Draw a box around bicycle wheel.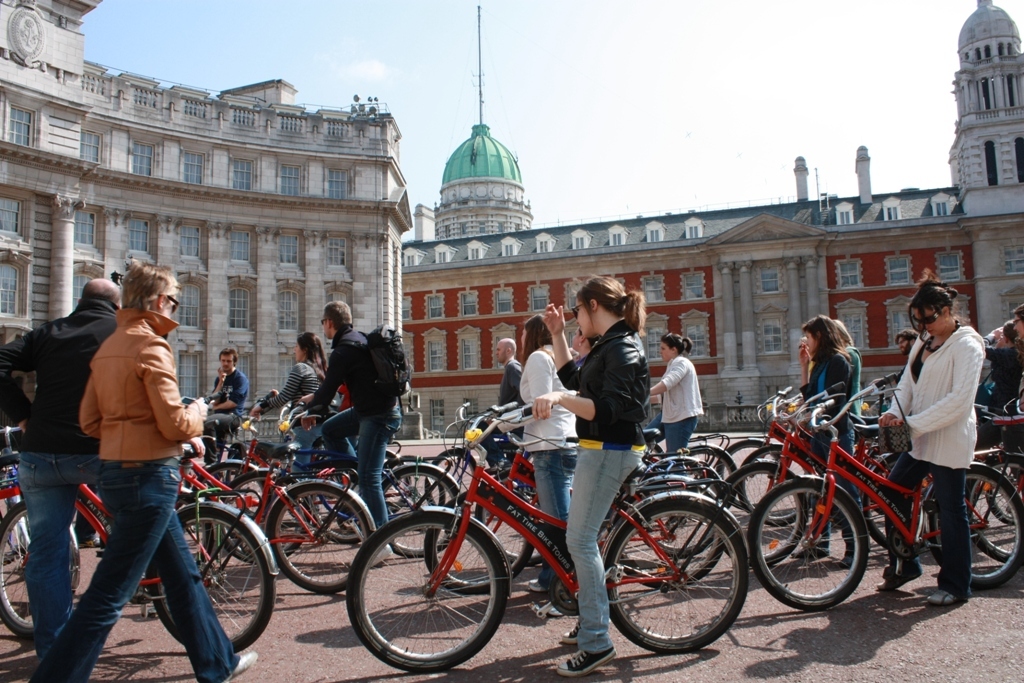
<region>381, 463, 462, 560</region>.
